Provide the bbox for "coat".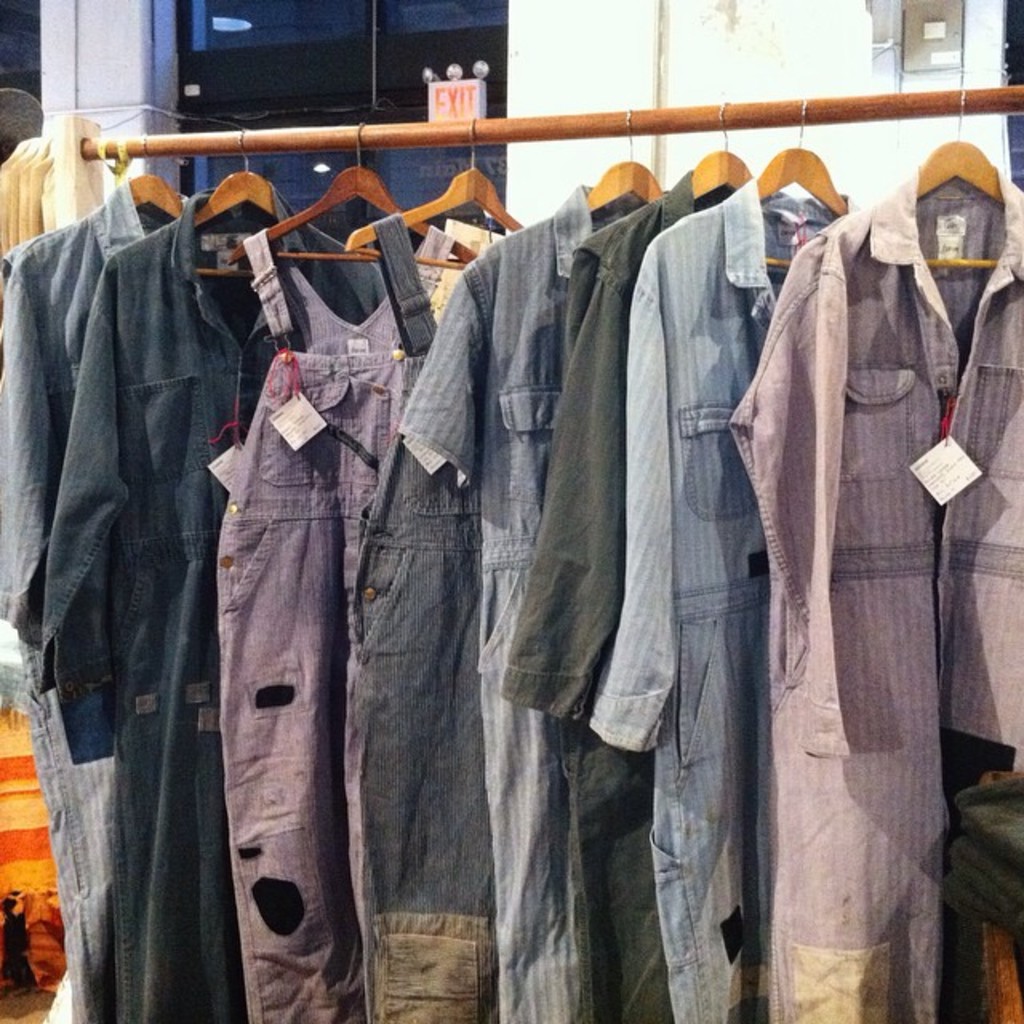
pyautogui.locateOnScreen(35, 179, 390, 1019).
